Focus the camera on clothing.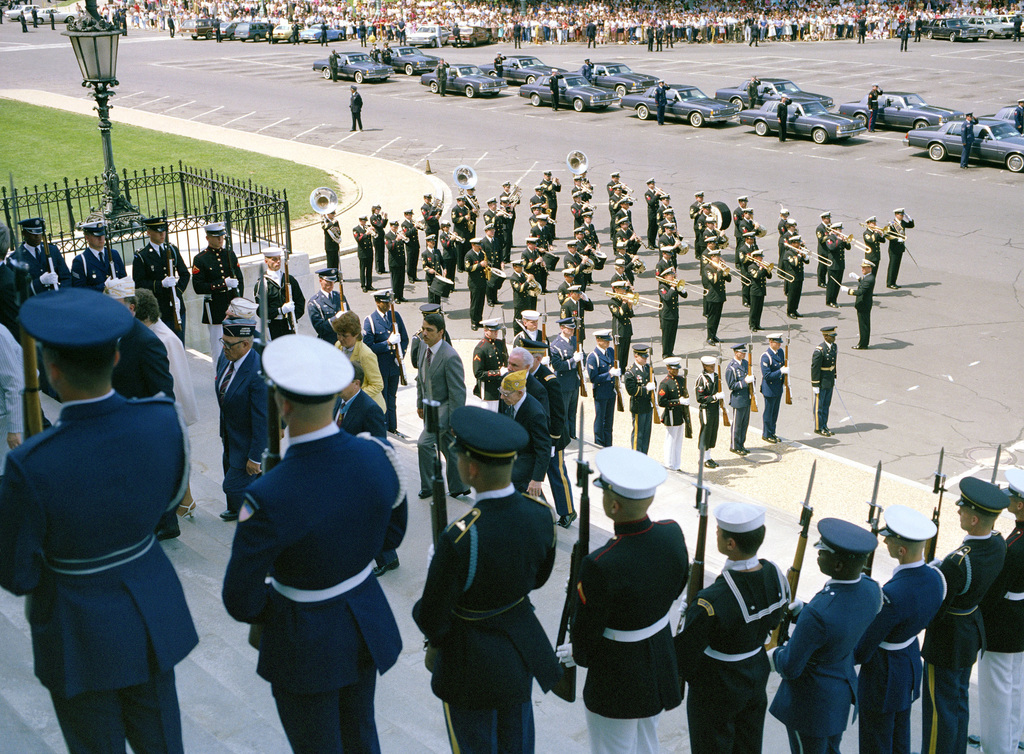
Focus region: 818,222,831,282.
